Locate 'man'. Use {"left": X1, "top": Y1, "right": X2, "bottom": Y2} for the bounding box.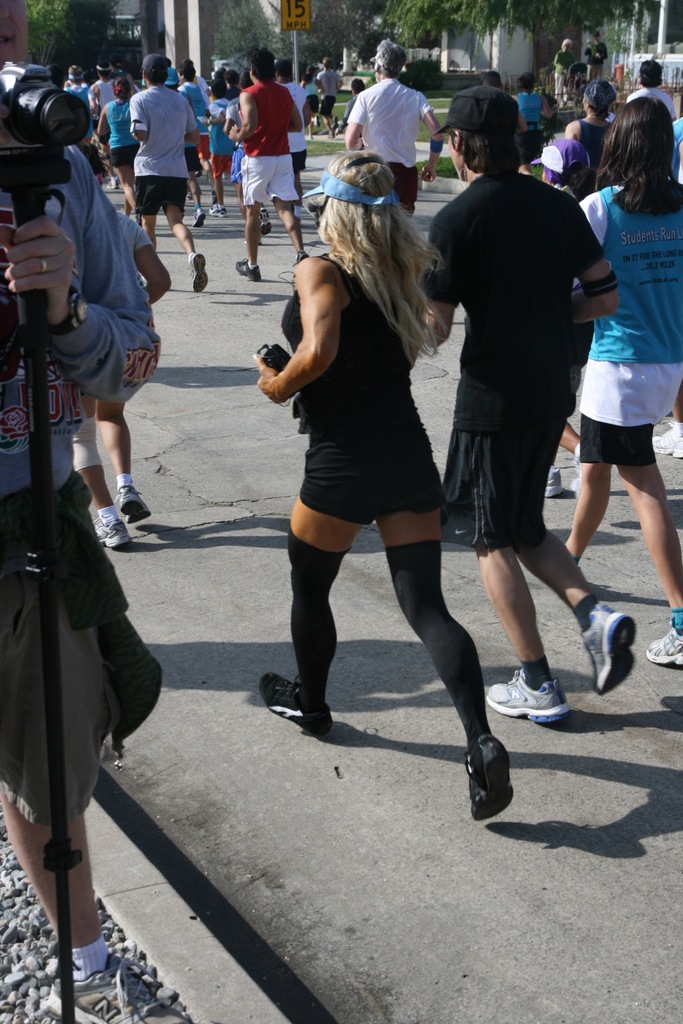
{"left": 272, "top": 59, "right": 313, "bottom": 223}.
